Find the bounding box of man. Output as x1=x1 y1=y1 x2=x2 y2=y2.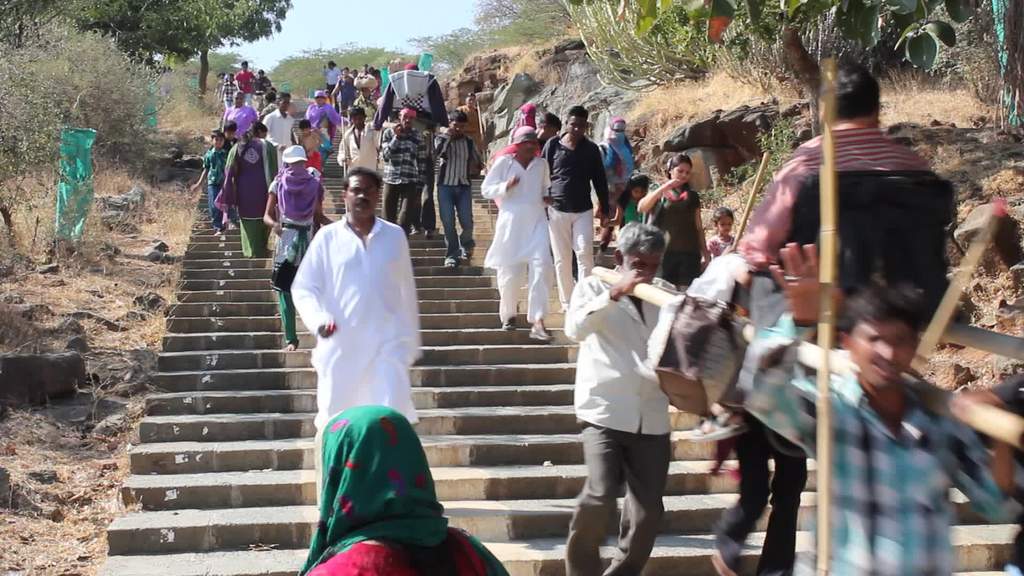
x1=539 y1=104 x2=614 y2=321.
